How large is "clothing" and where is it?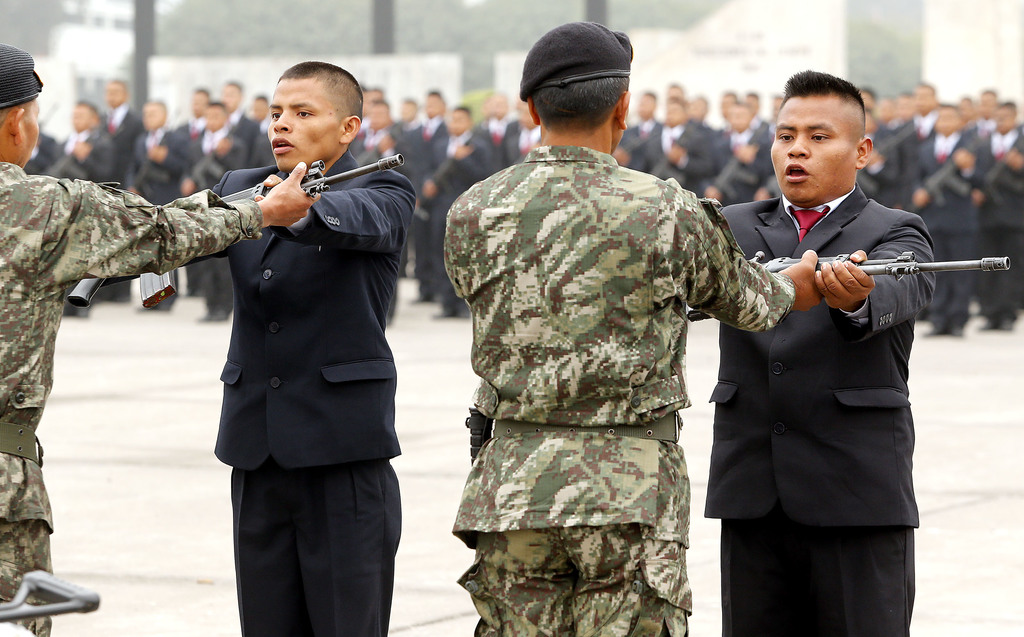
Bounding box: [442, 144, 795, 636].
